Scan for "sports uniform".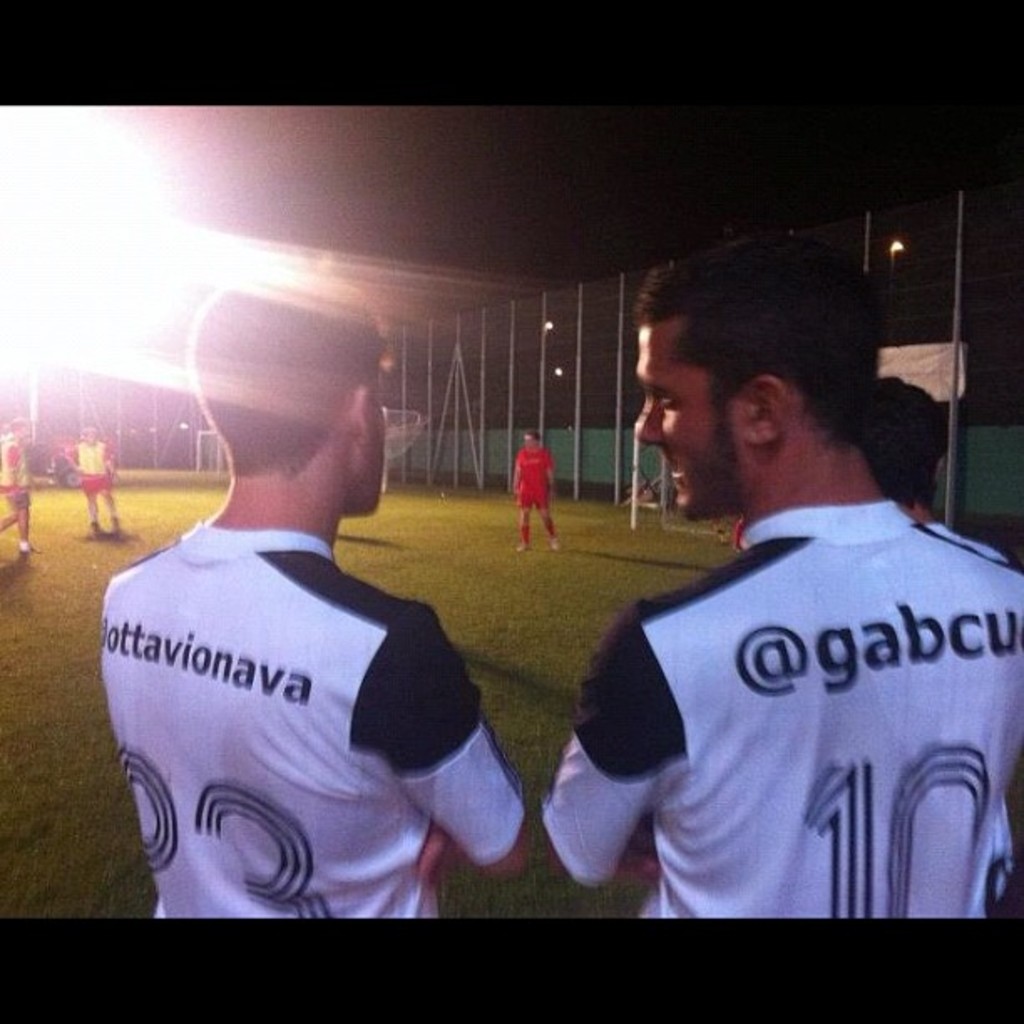
Scan result: 65:440:115:494.
